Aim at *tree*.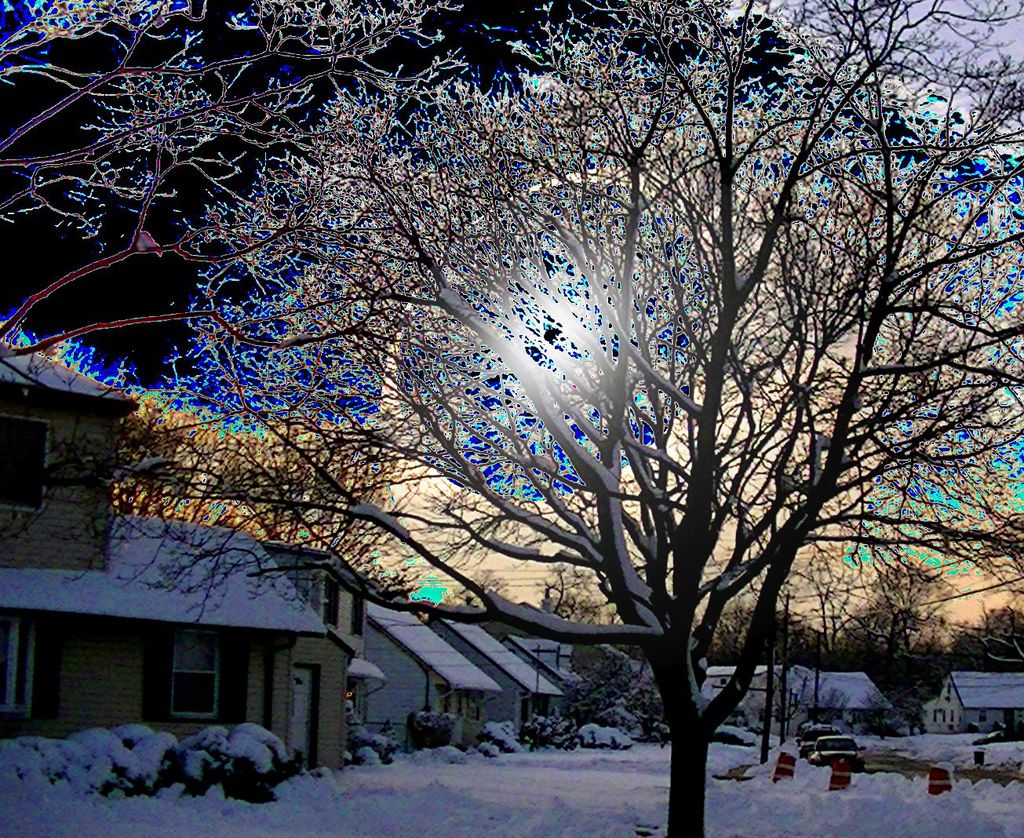
Aimed at {"left": 56, "top": 13, "right": 994, "bottom": 812}.
